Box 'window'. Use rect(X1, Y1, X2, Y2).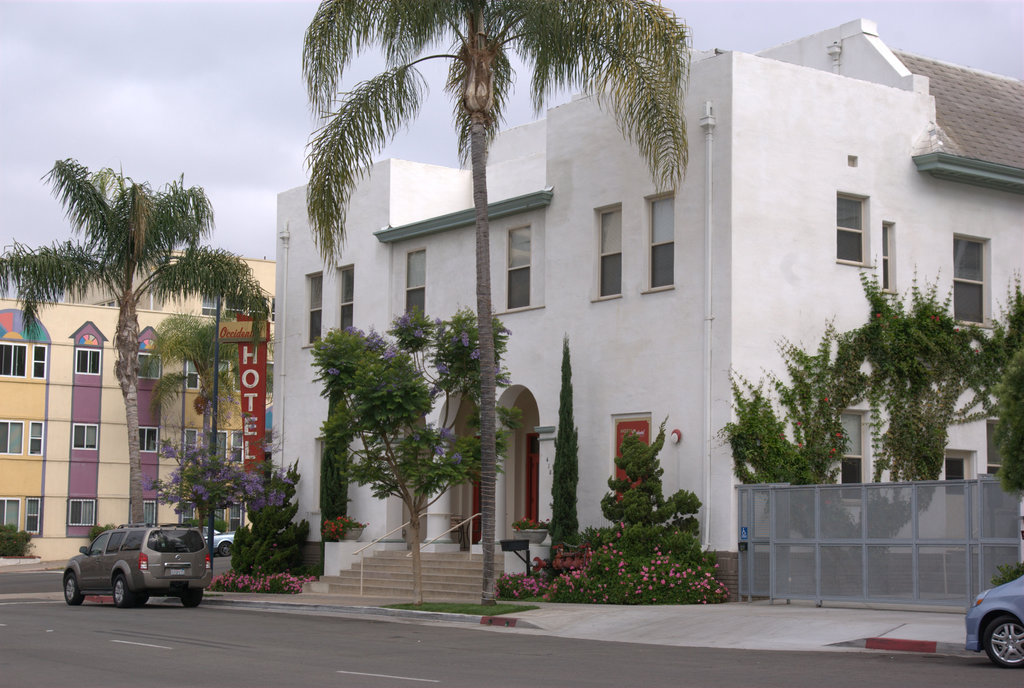
rect(881, 223, 895, 294).
